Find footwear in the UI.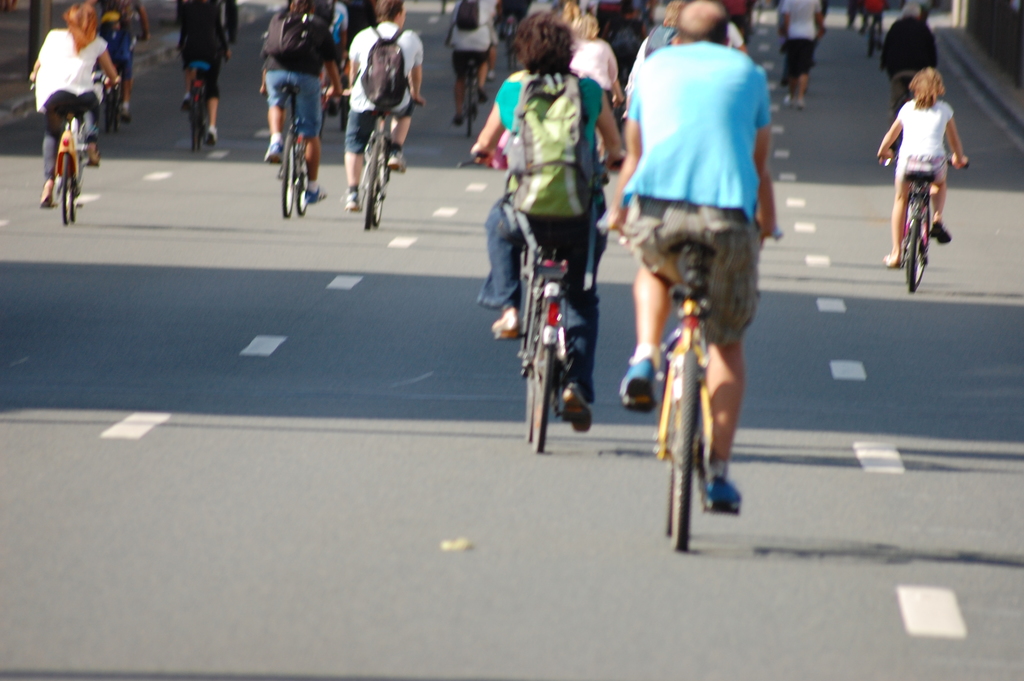
UI element at 344, 189, 360, 215.
